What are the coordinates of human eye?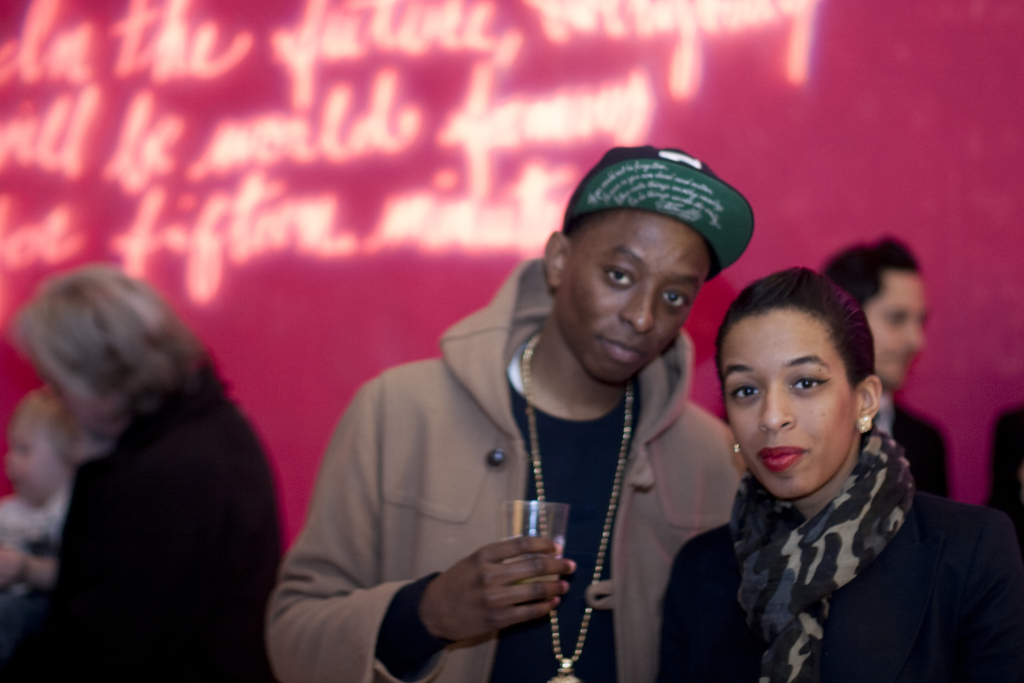
detection(788, 372, 831, 392).
